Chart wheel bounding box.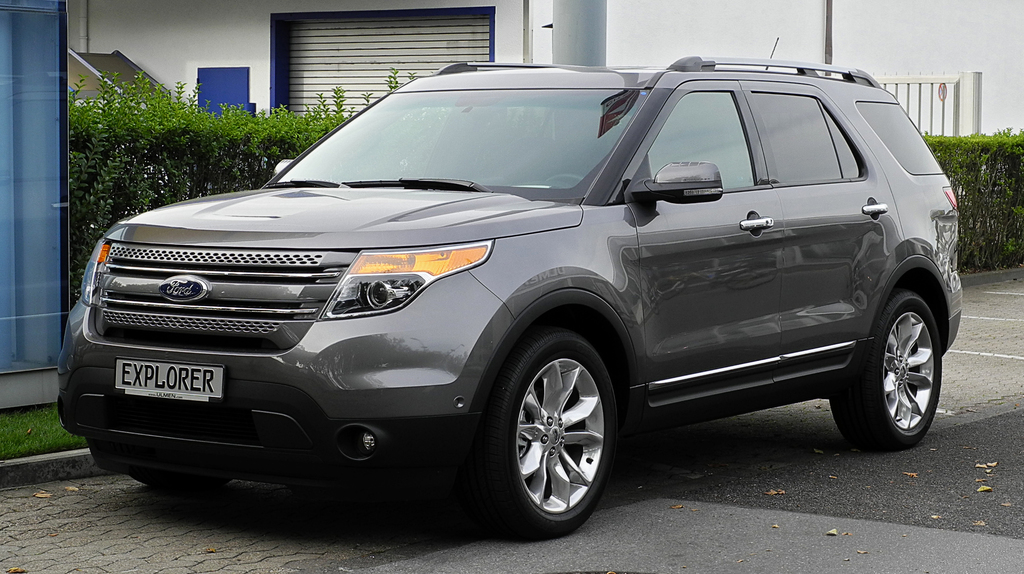
Charted: [543,175,586,182].
